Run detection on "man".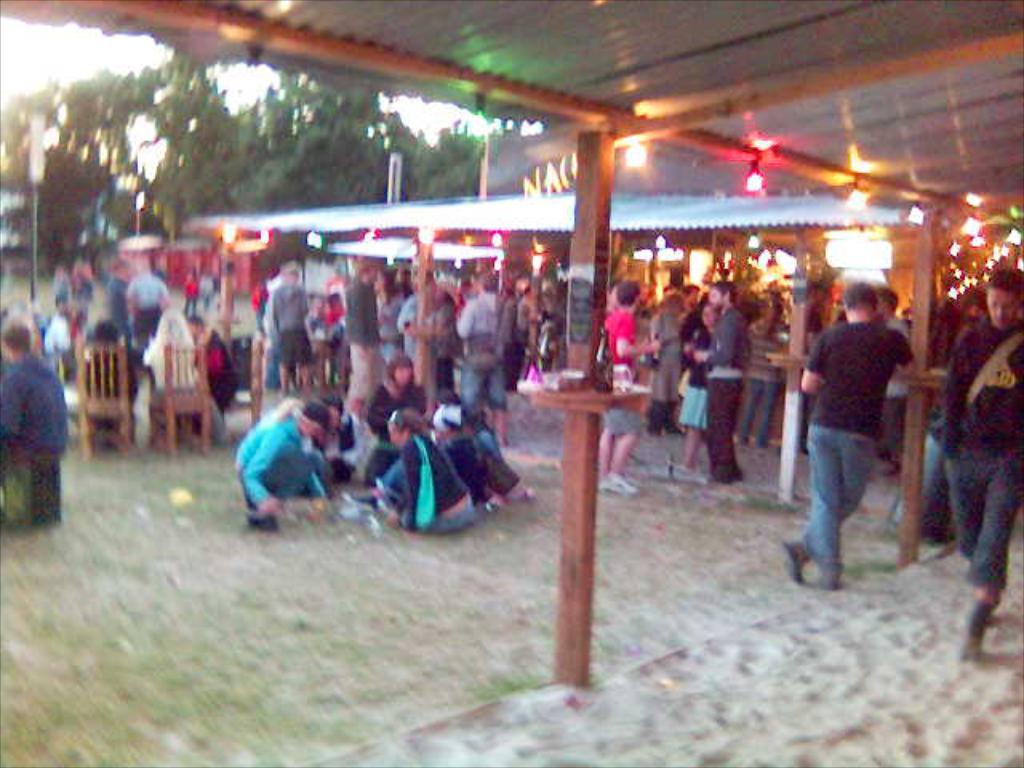
Result: select_region(270, 258, 320, 384).
